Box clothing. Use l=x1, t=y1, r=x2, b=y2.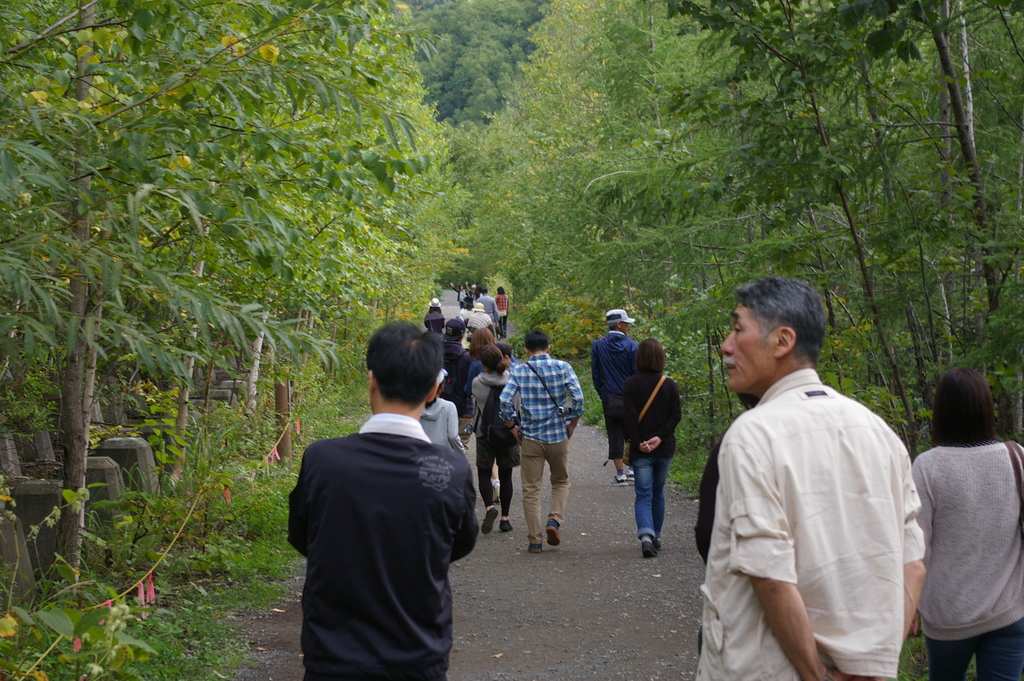
l=586, t=331, r=640, b=452.
